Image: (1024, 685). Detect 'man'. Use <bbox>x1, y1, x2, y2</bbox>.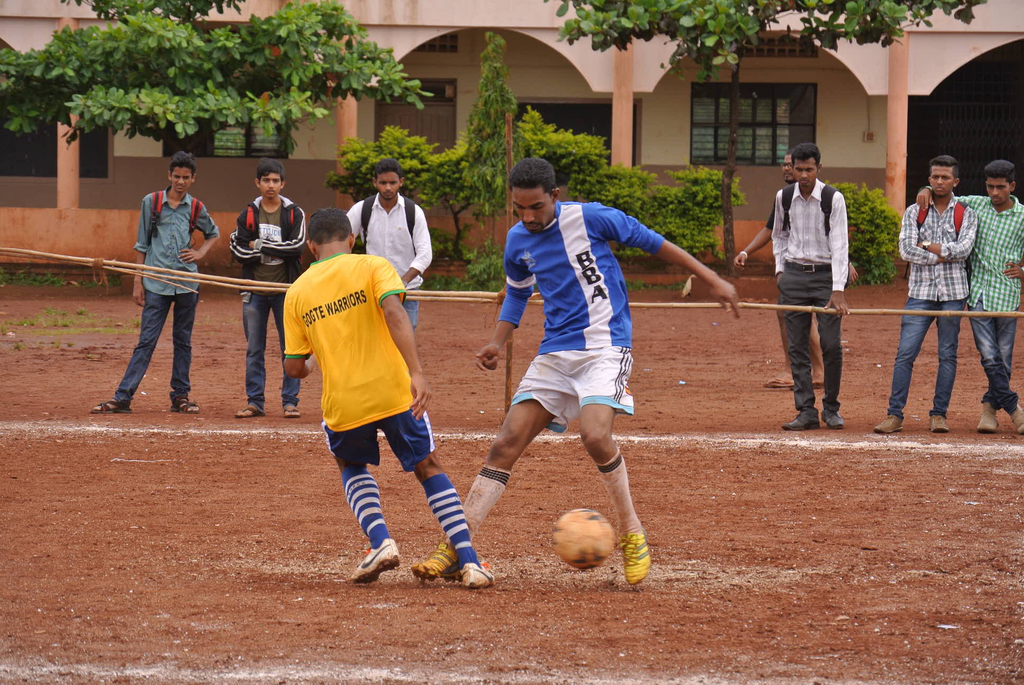
<bbox>347, 162, 431, 329</bbox>.
